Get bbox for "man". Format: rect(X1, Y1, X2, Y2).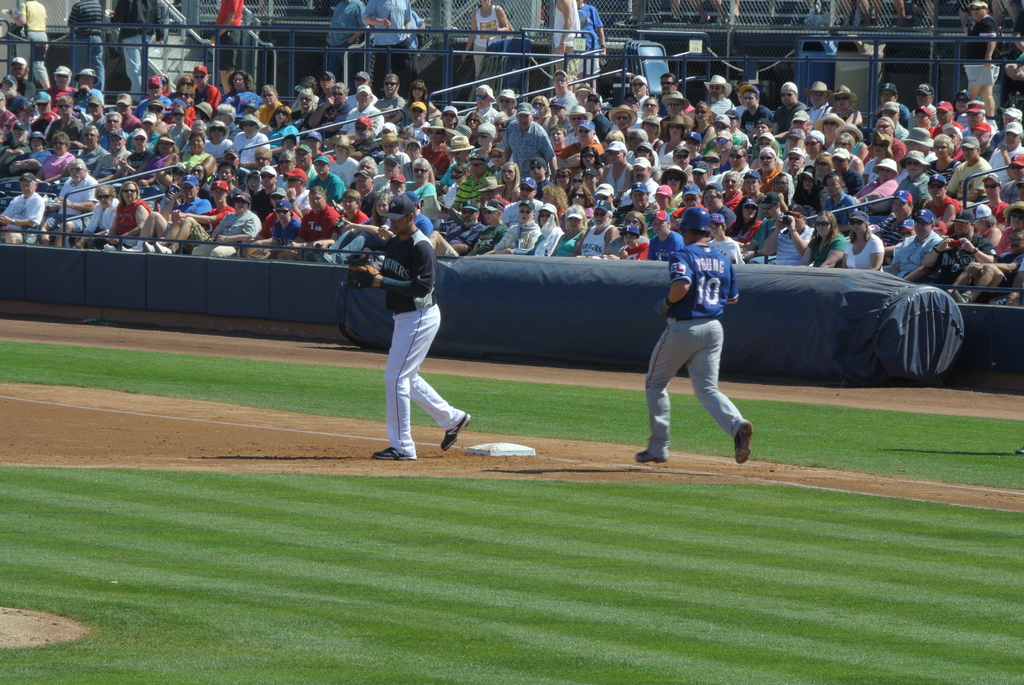
rect(460, 83, 495, 122).
